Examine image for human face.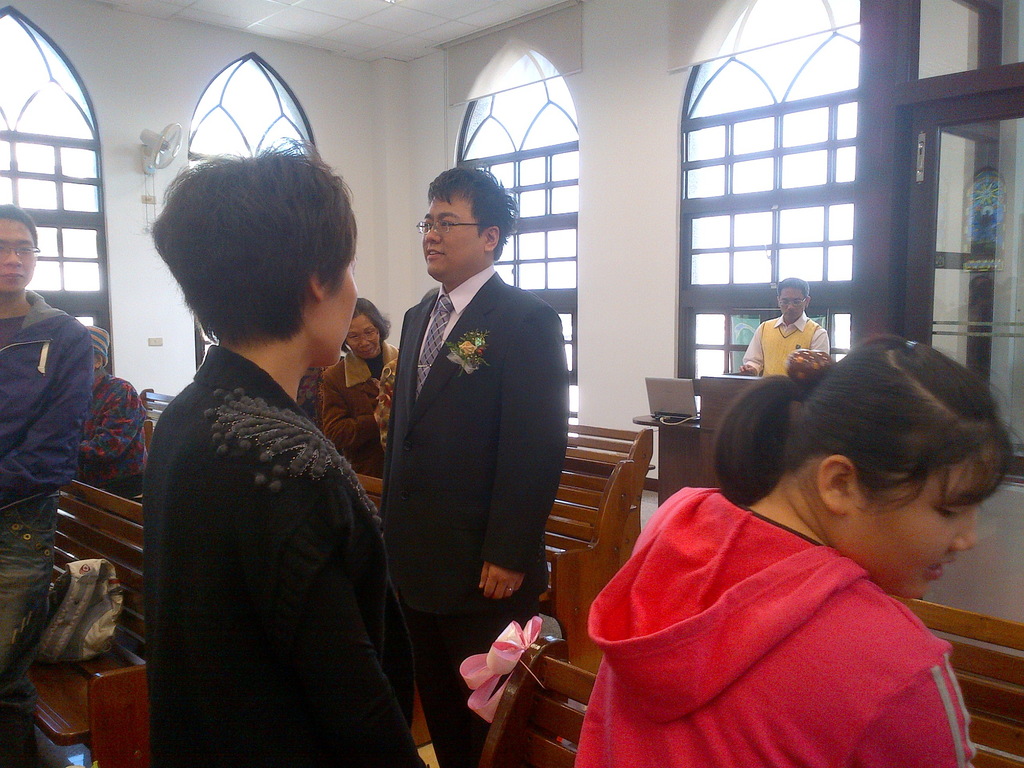
Examination result: crop(328, 263, 360, 366).
